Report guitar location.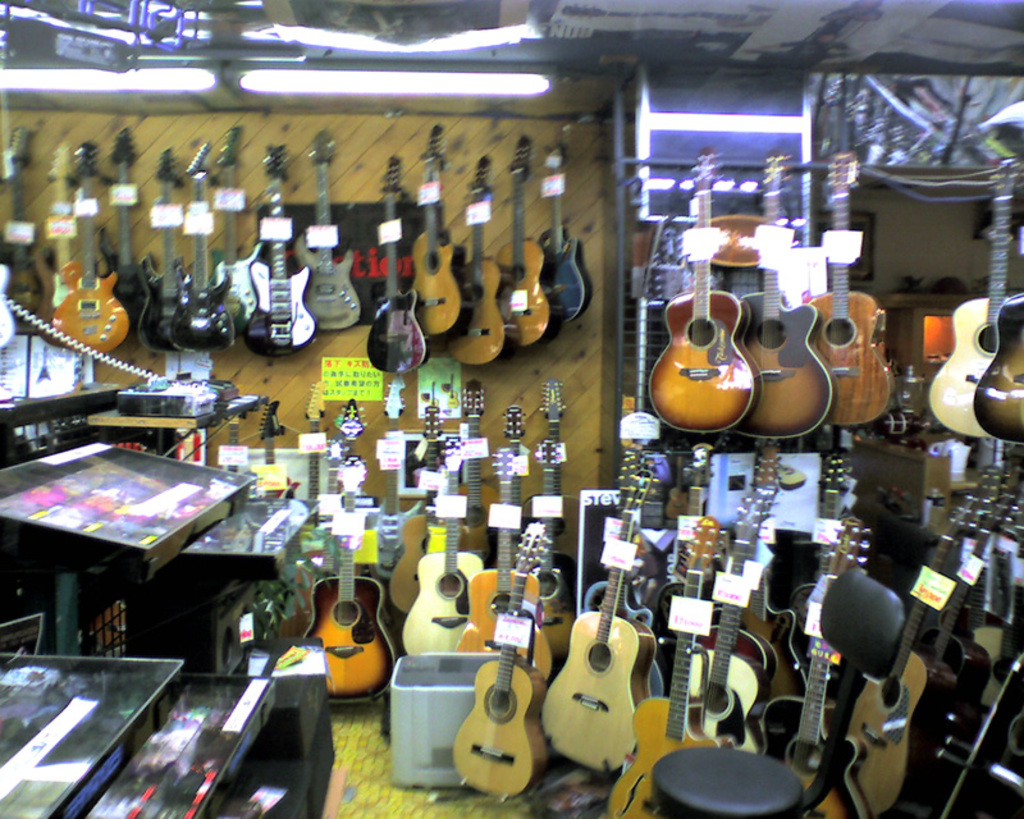
Report: locate(801, 136, 908, 429).
